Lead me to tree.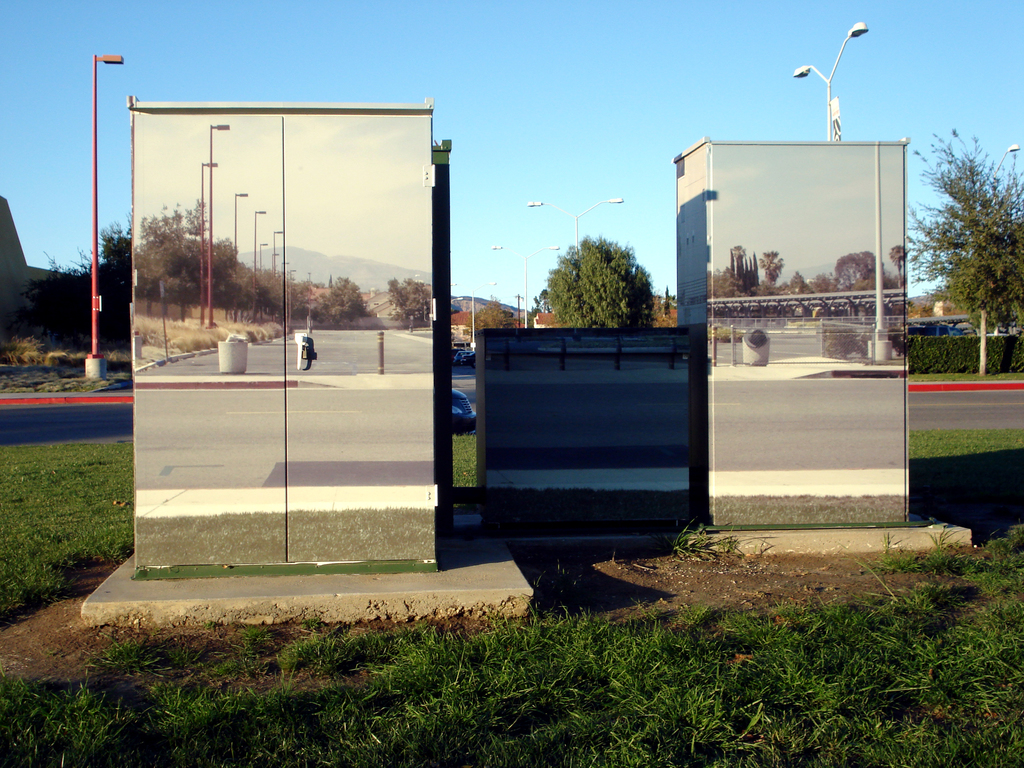
Lead to (x1=386, y1=276, x2=435, y2=326).
